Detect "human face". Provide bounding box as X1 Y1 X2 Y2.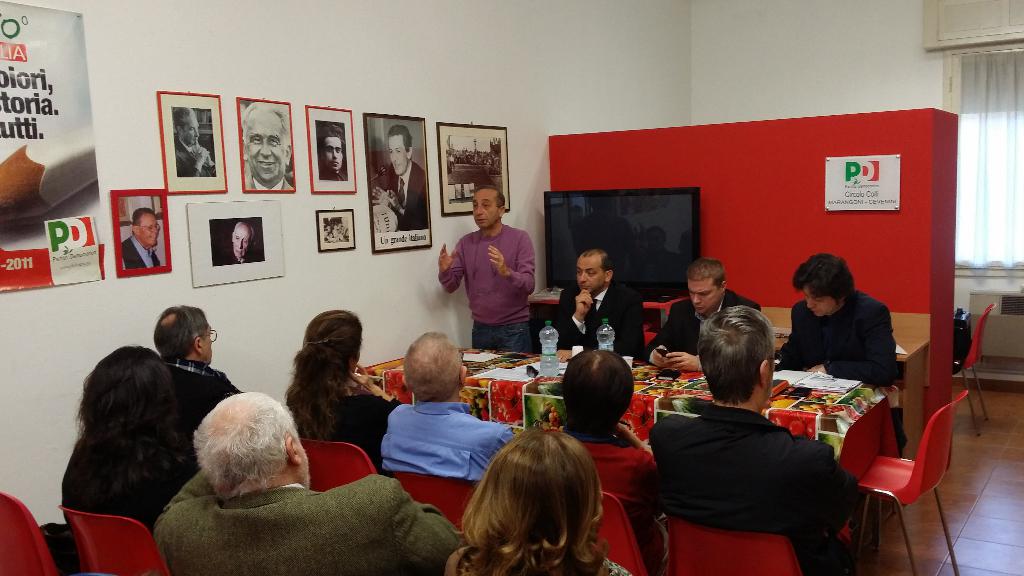
326 136 342 174.
